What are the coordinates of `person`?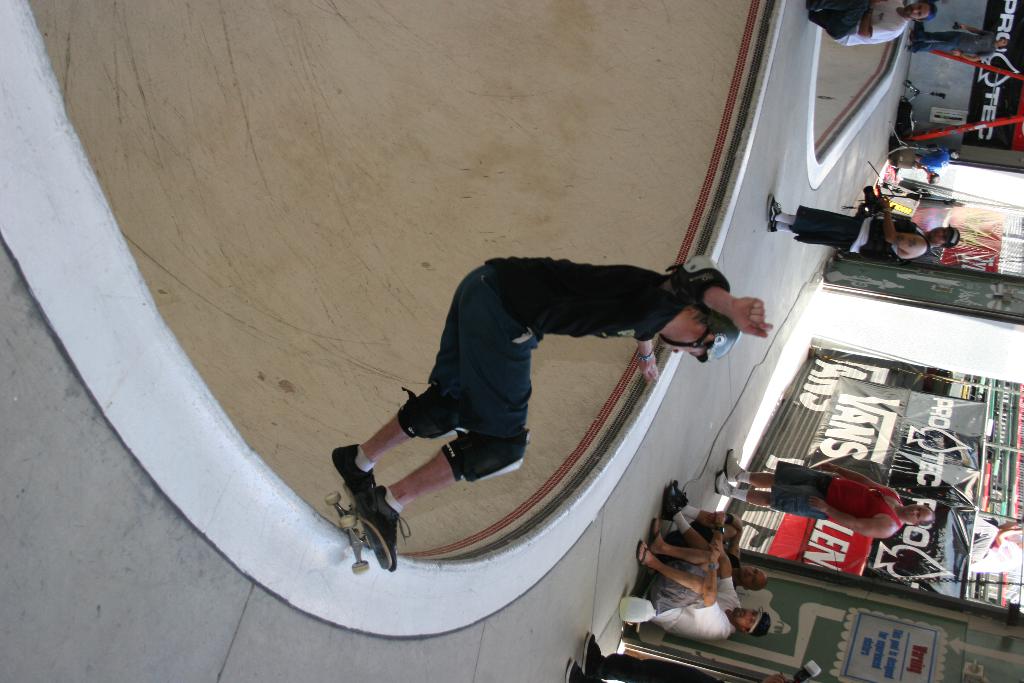
Rect(724, 457, 934, 550).
